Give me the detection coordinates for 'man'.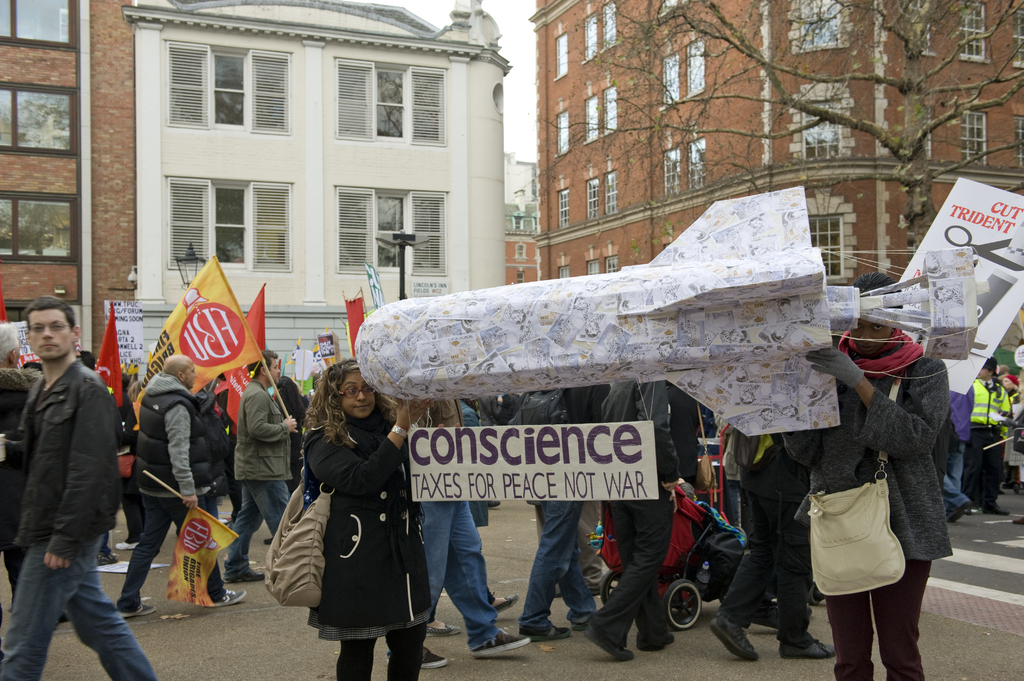
bbox=(0, 318, 41, 607).
